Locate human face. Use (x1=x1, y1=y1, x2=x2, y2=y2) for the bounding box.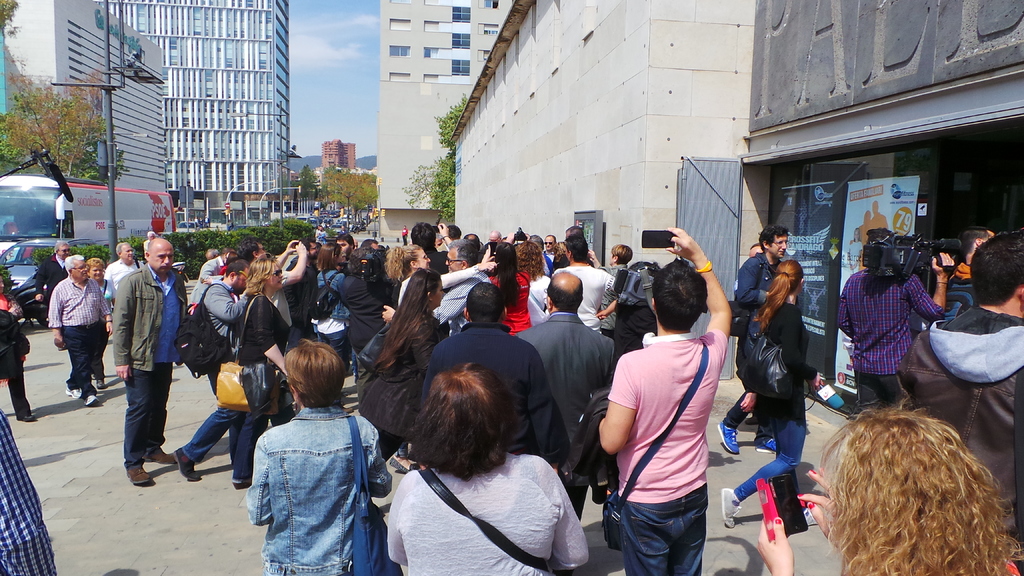
(x1=54, y1=243, x2=67, y2=259).
